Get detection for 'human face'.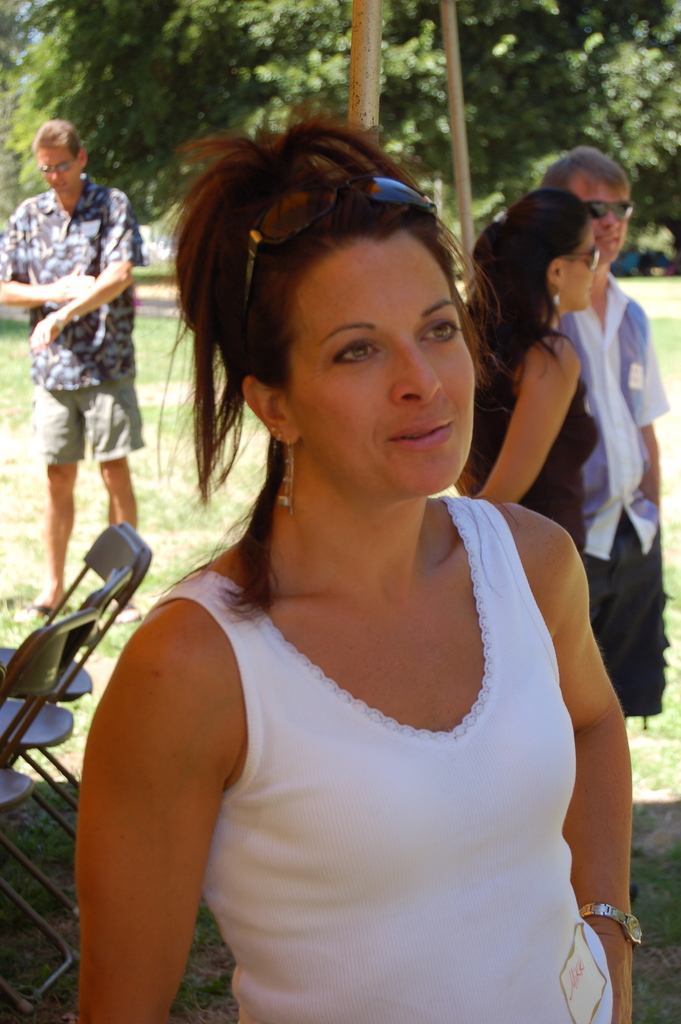
Detection: <bbox>579, 183, 641, 264</bbox>.
